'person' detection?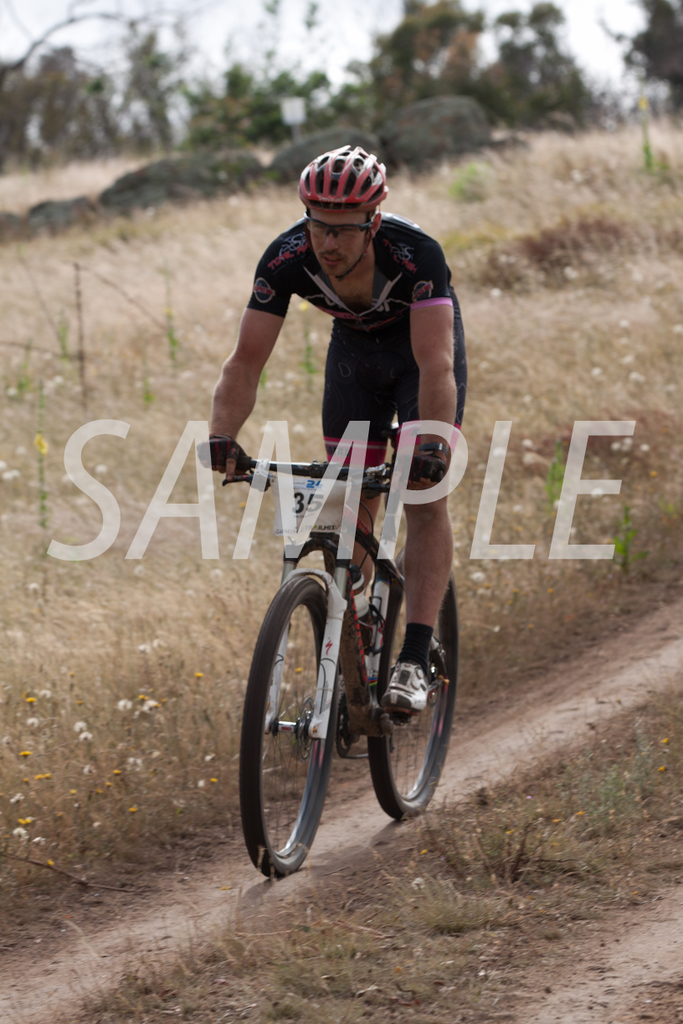
<box>186,162,444,731</box>
